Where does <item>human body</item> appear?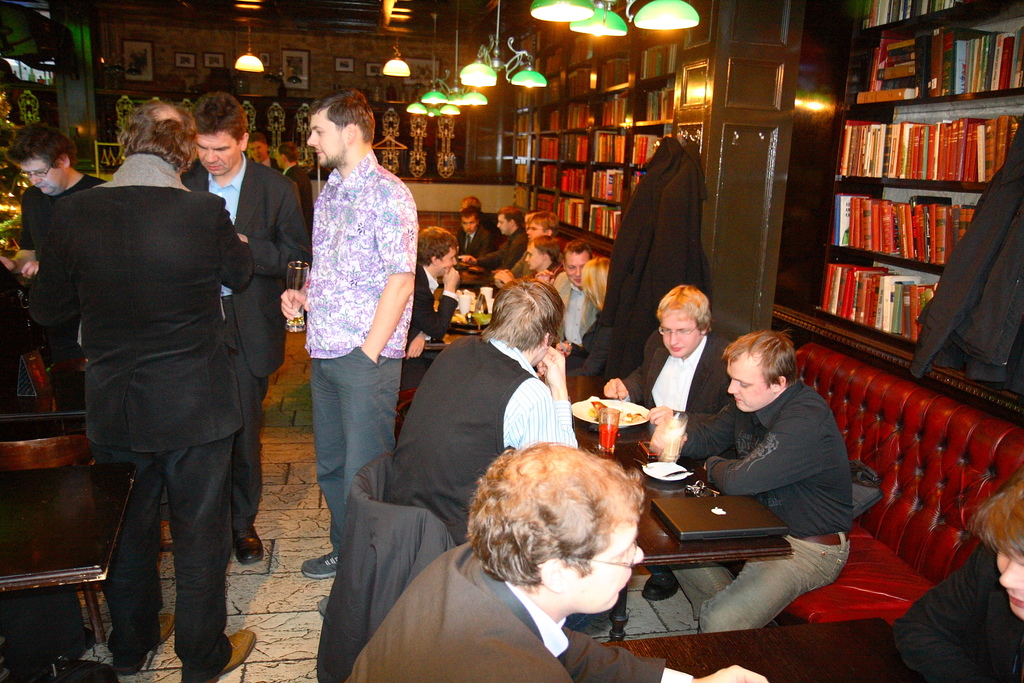
Appears at bbox(257, 152, 285, 175).
